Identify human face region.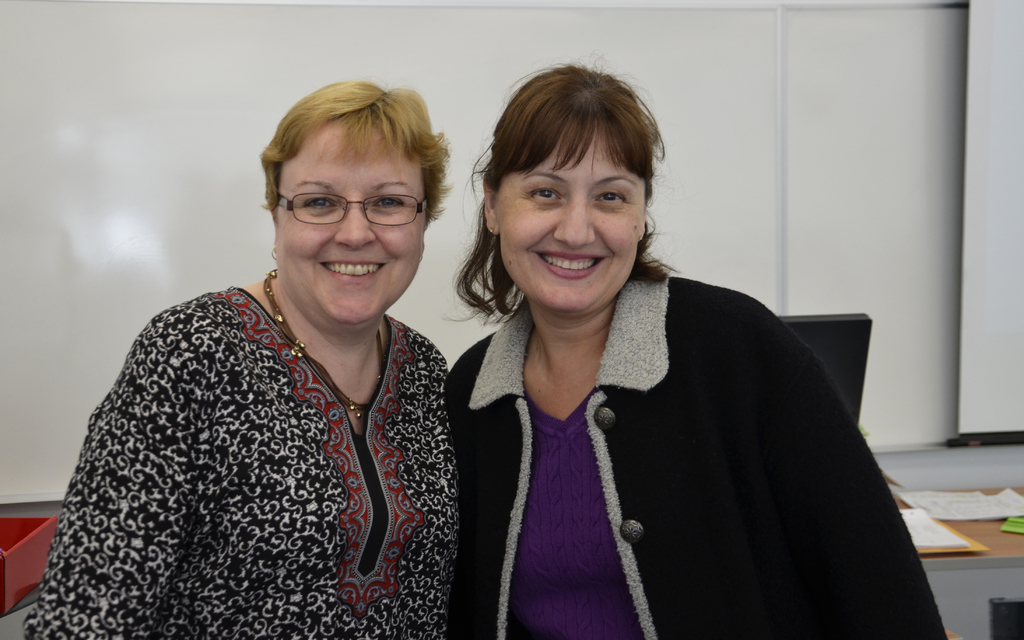
Region: Rect(273, 122, 431, 325).
